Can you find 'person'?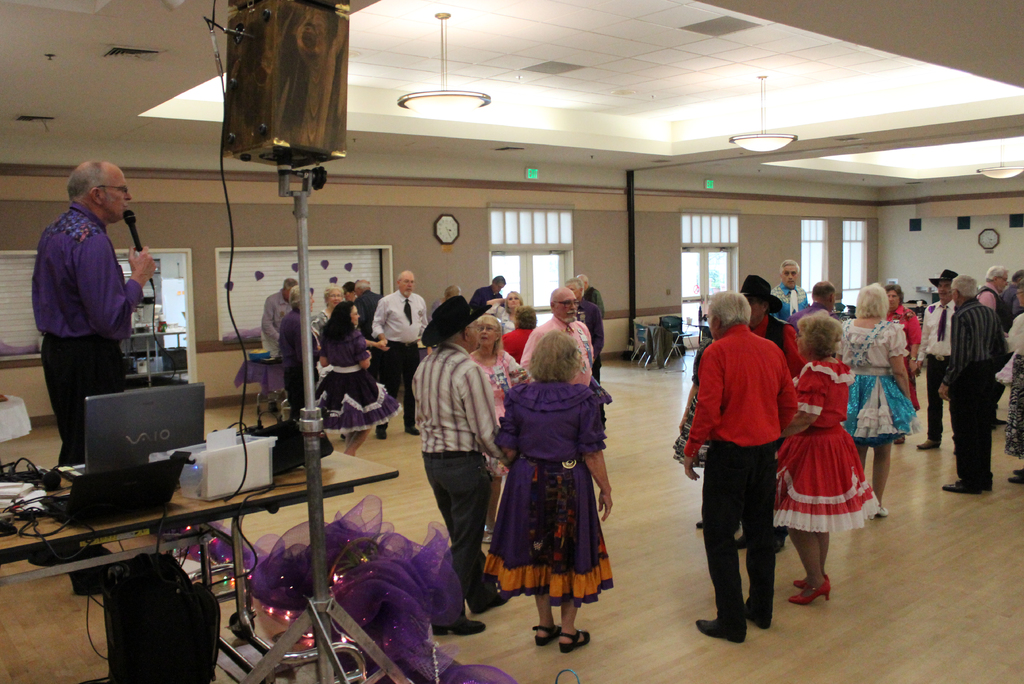
Yes, bounding box: bbox=[996, 264, 1023, 493].
